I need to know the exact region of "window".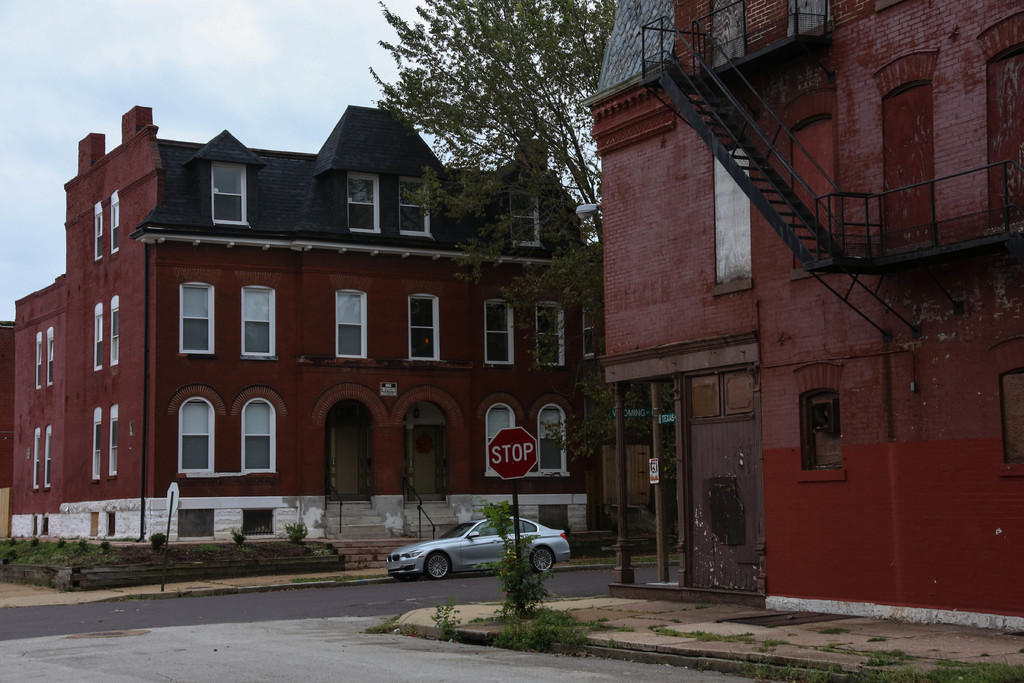
Region: 482,299,513,365.
